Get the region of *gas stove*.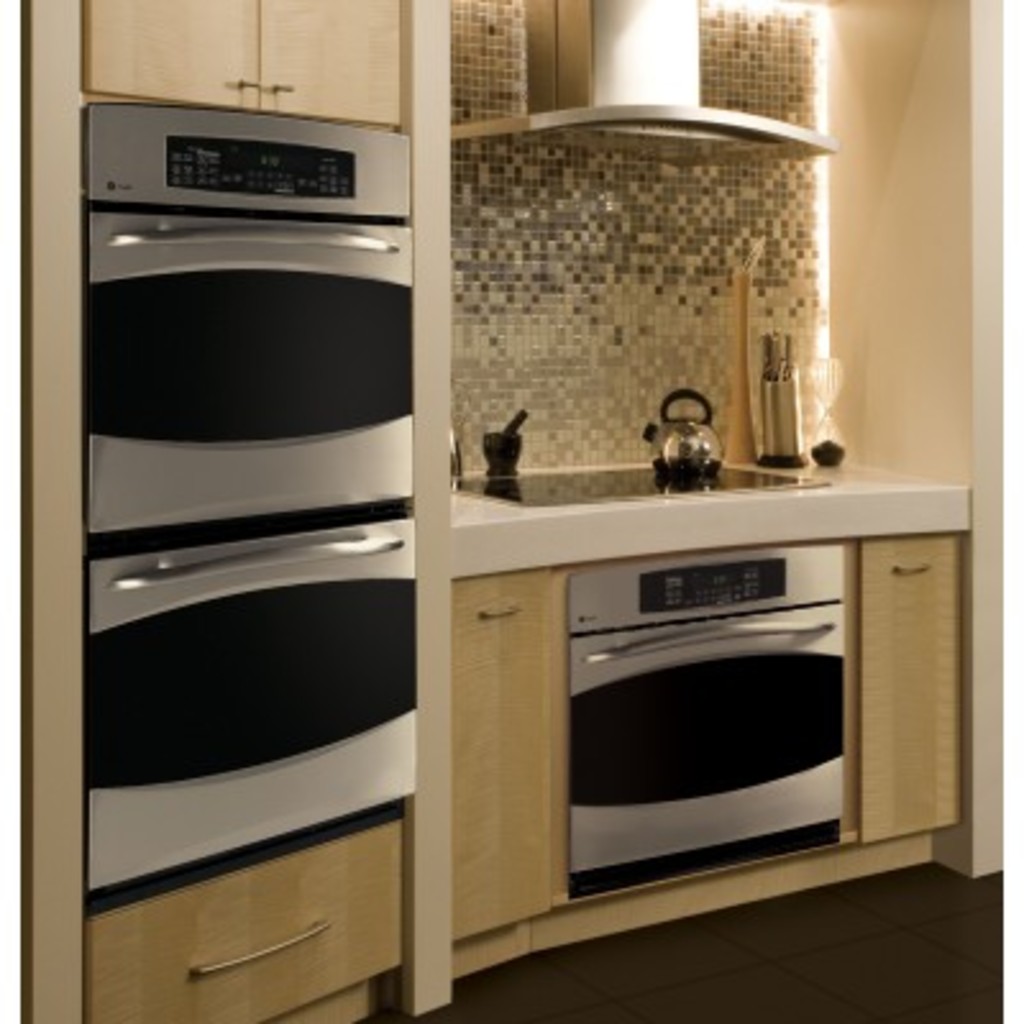
left=458, top=453, right=796, bottom=517.
